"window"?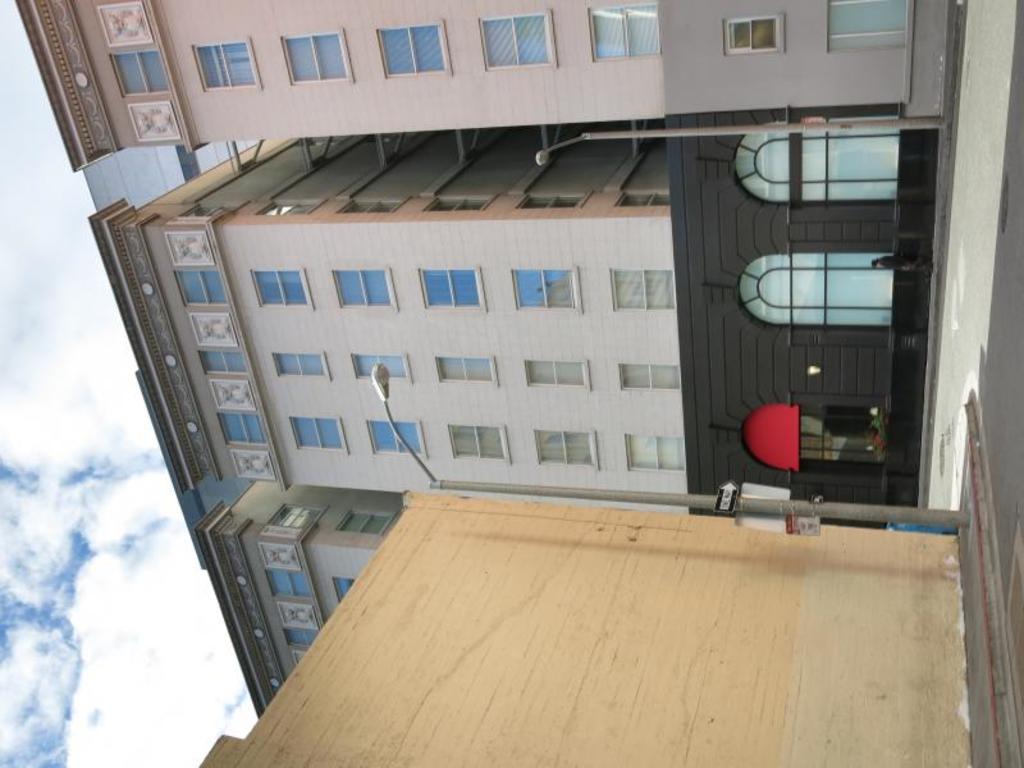
{"left": 479, "top": 1, "right": 553, "bottom": 69}
